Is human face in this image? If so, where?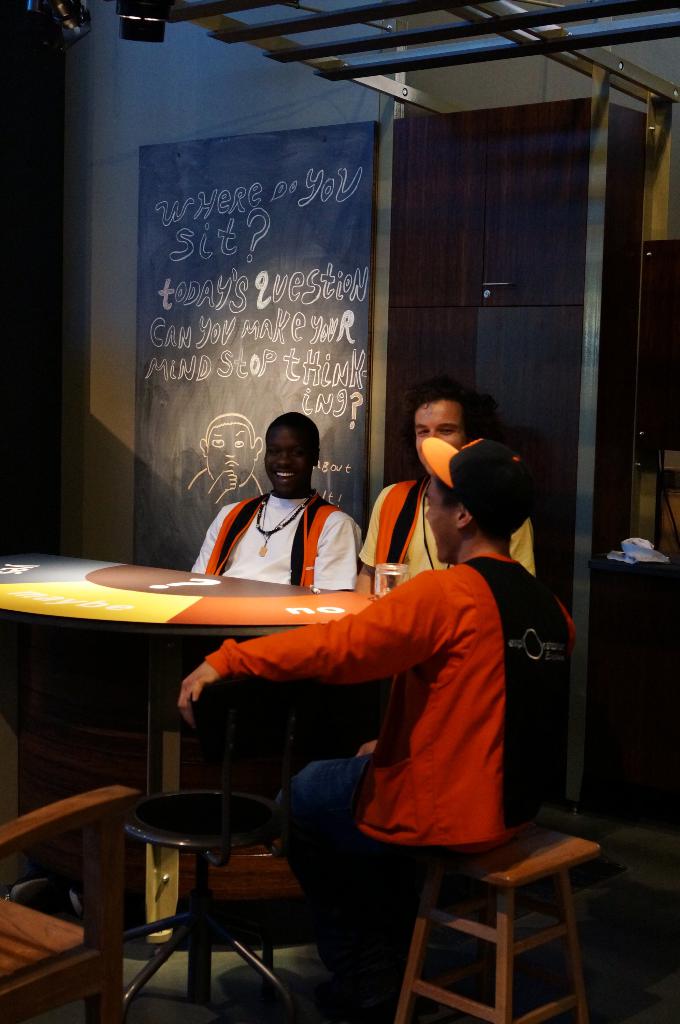
Yes, at left=419, top=400, right=462, bottom=472.
